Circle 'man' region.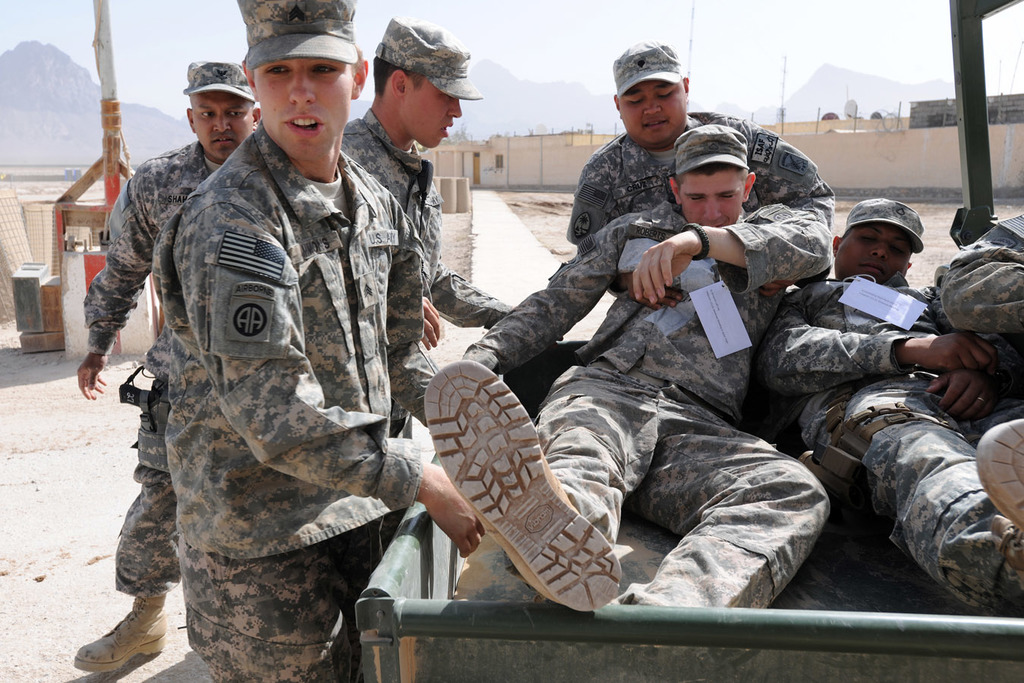
Region: {"x1": 74, "y1": 56, "x2": 265, "y2": 673}.
